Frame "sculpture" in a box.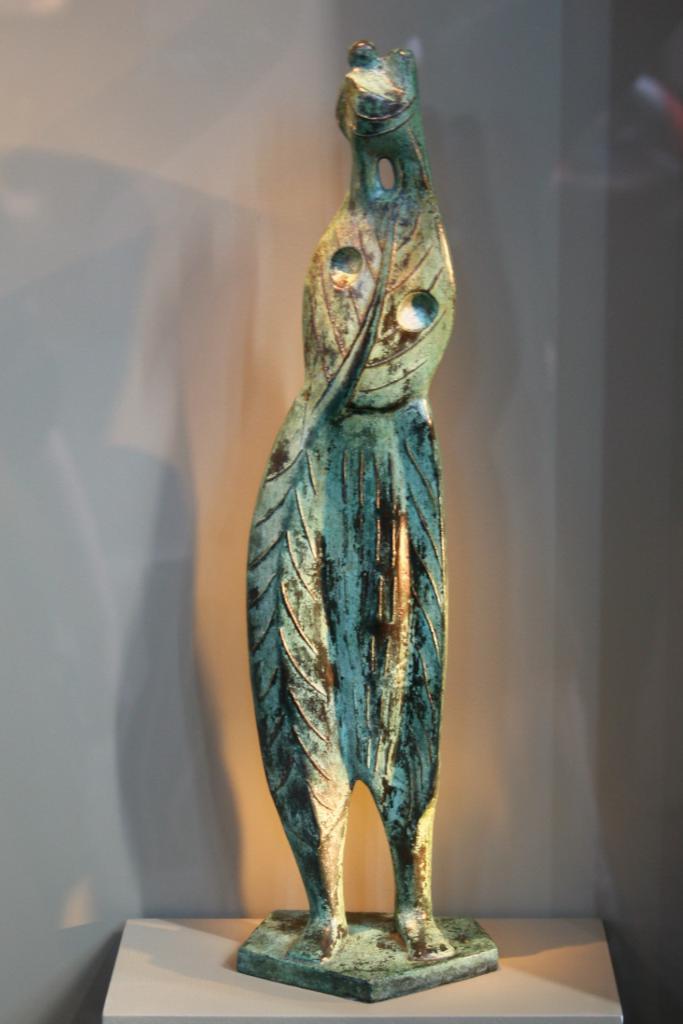
233,0,472,982.
